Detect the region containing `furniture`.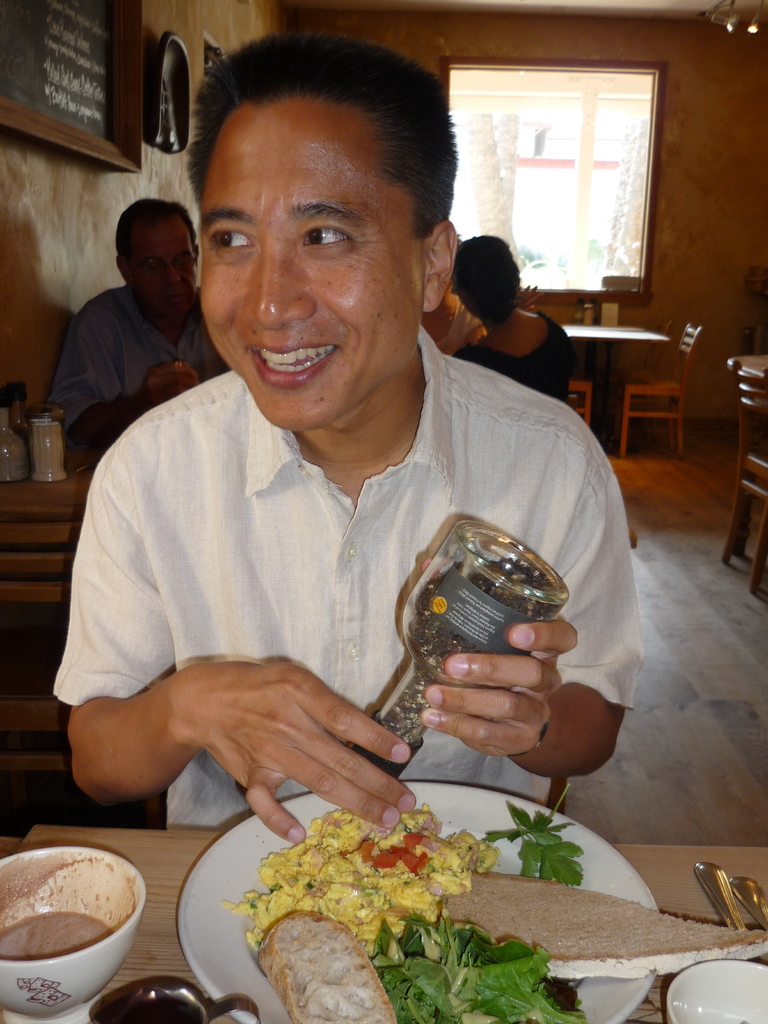
BBox(611, 321, 669, 438).
